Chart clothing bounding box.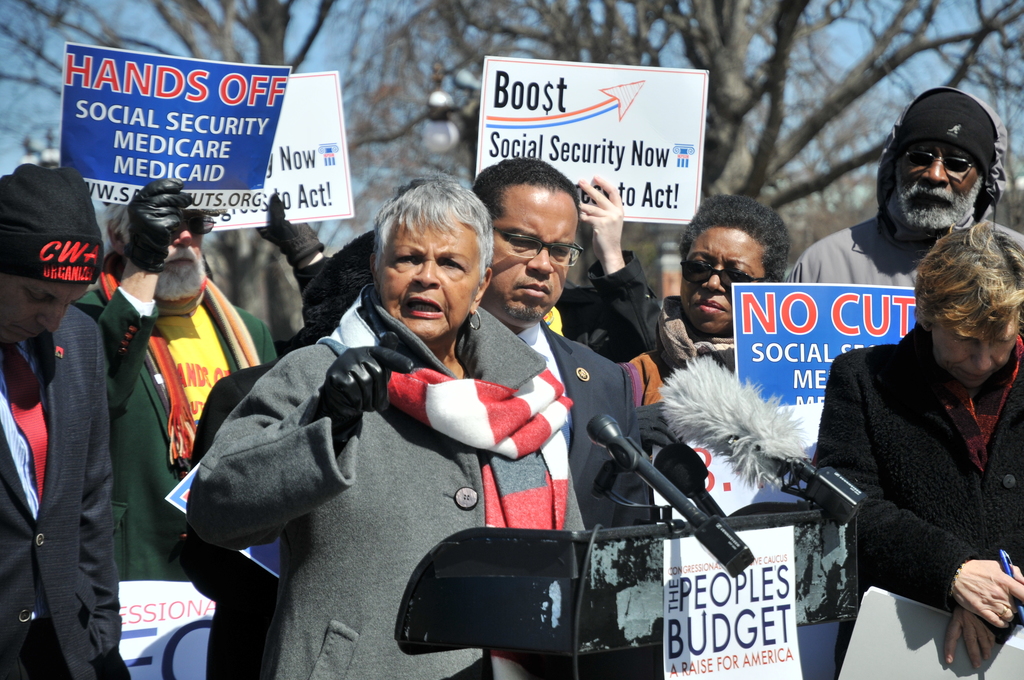
Charted: select_region(810, 334, 1023, 679).
